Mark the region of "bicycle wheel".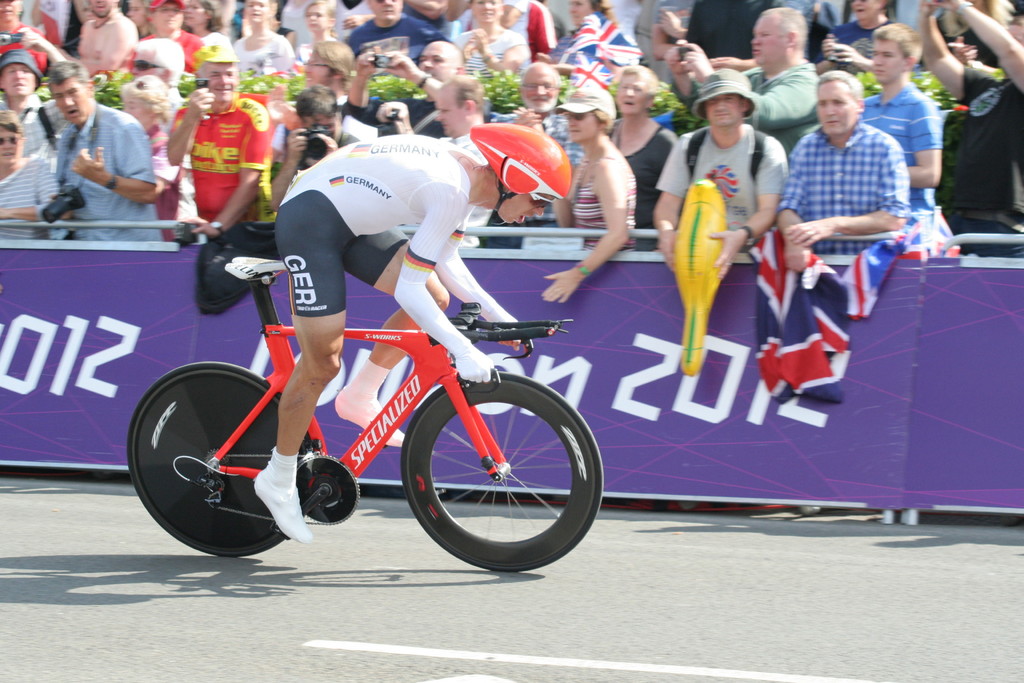
Region: x1=403, y1=379, x2=595, y2=571.
